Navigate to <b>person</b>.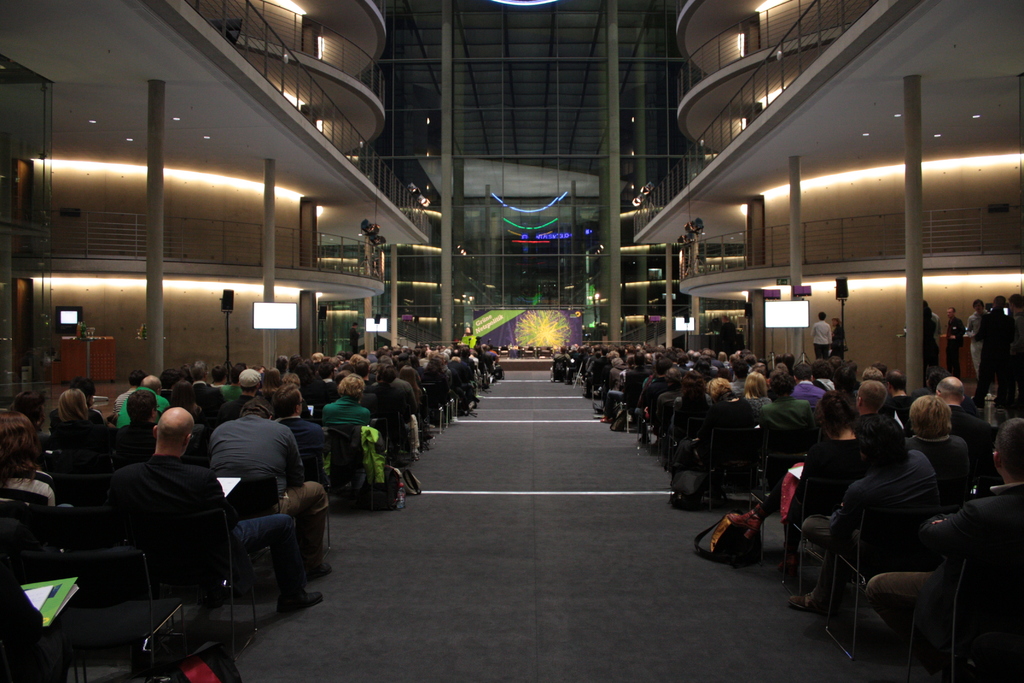
Navigation target: bbox=[0, 408, 45, 504].
